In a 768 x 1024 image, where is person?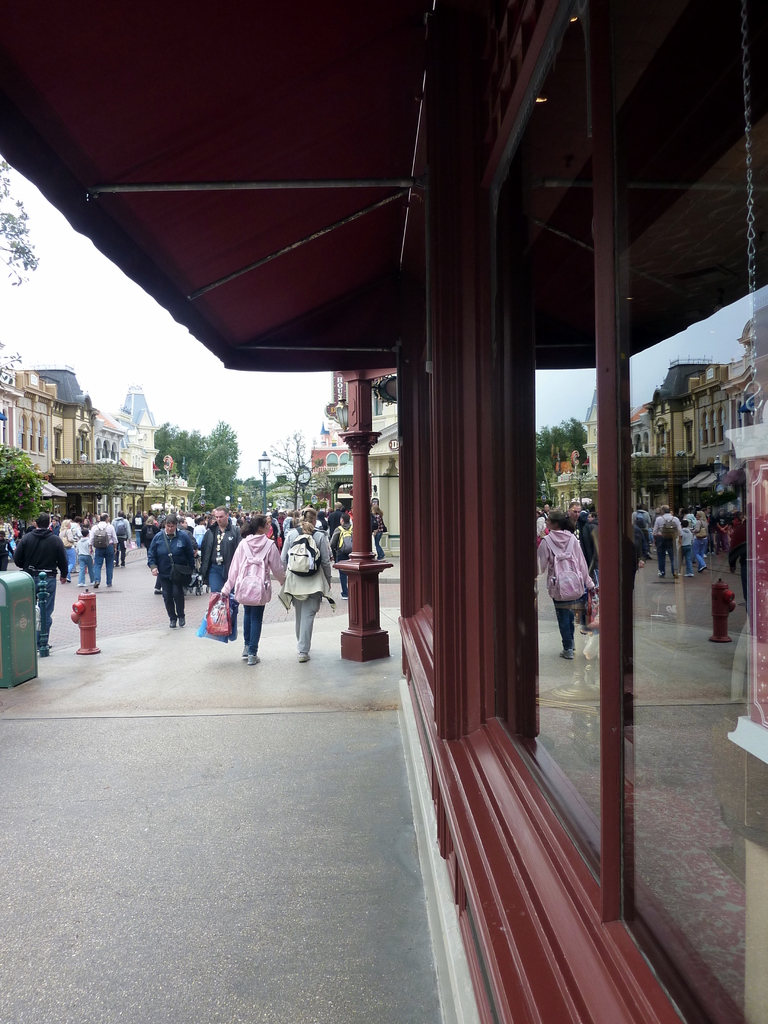
bbox(77, 526, 91, 588).
